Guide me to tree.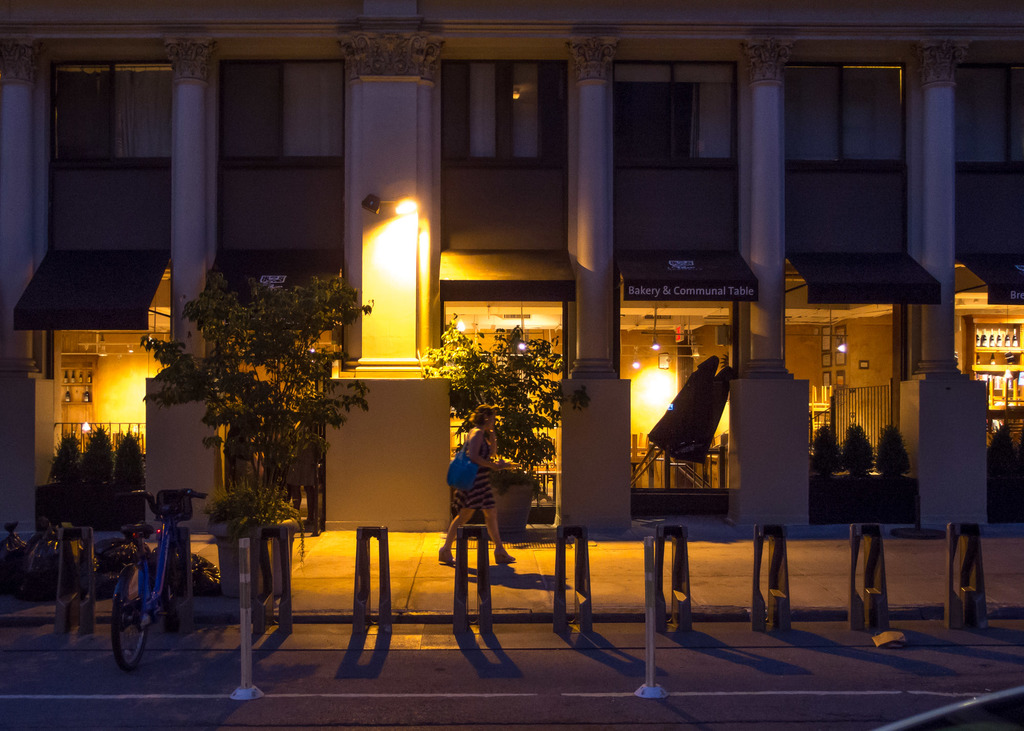
Guidance: region(134, 222, 365, 588).
